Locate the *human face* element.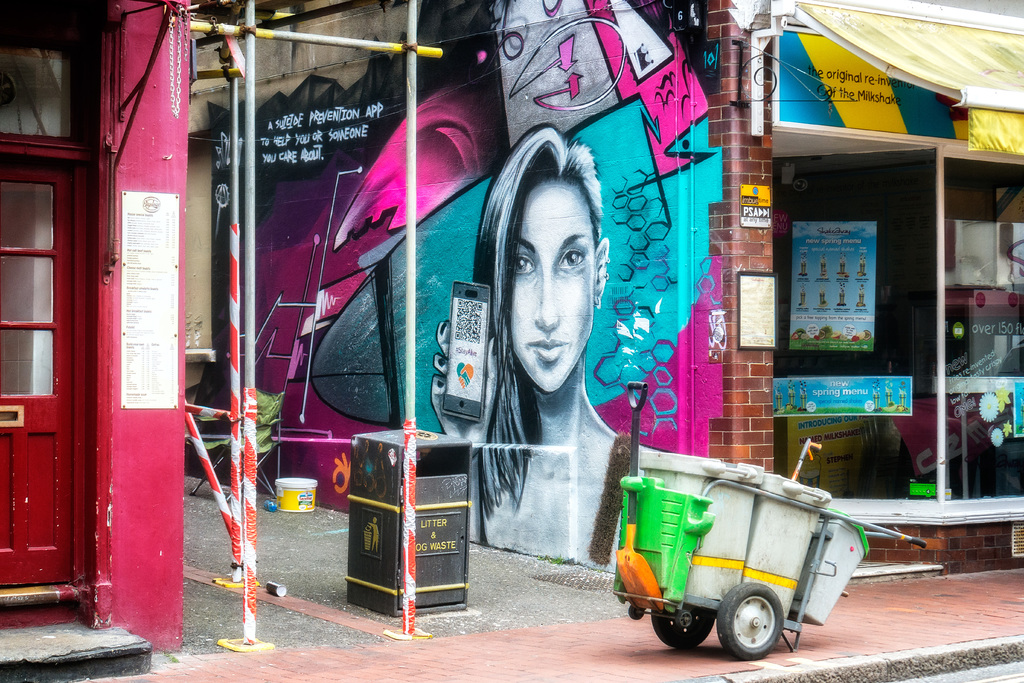
Element bbox: box(510, 179, 589, 393).
